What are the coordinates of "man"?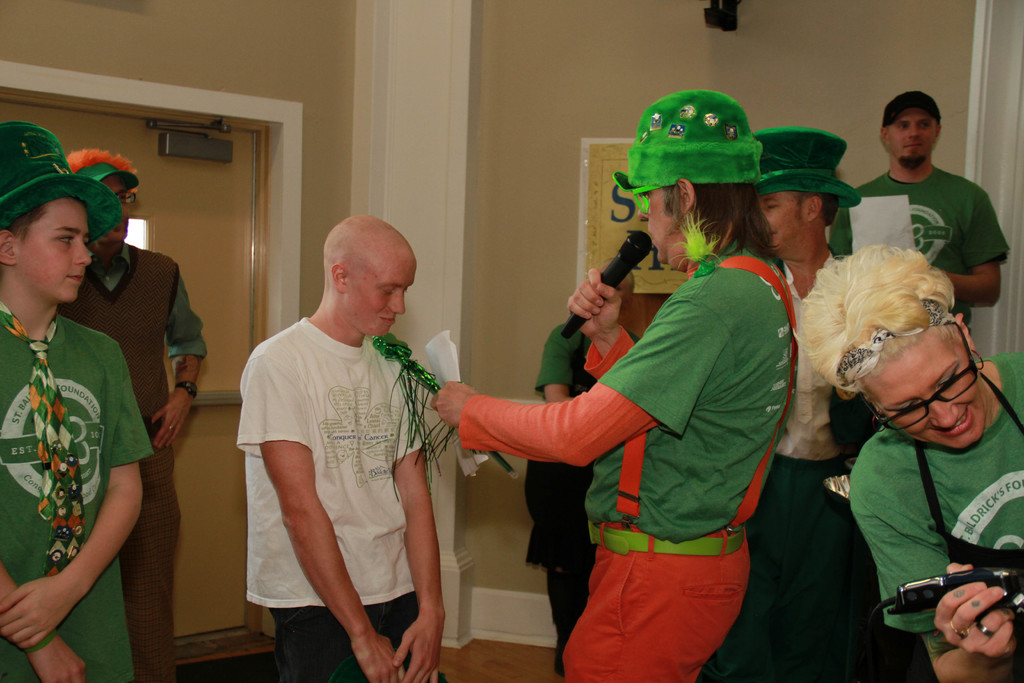
{"left": 211, "top": 208, "right": 451, "bottom": 672}.
